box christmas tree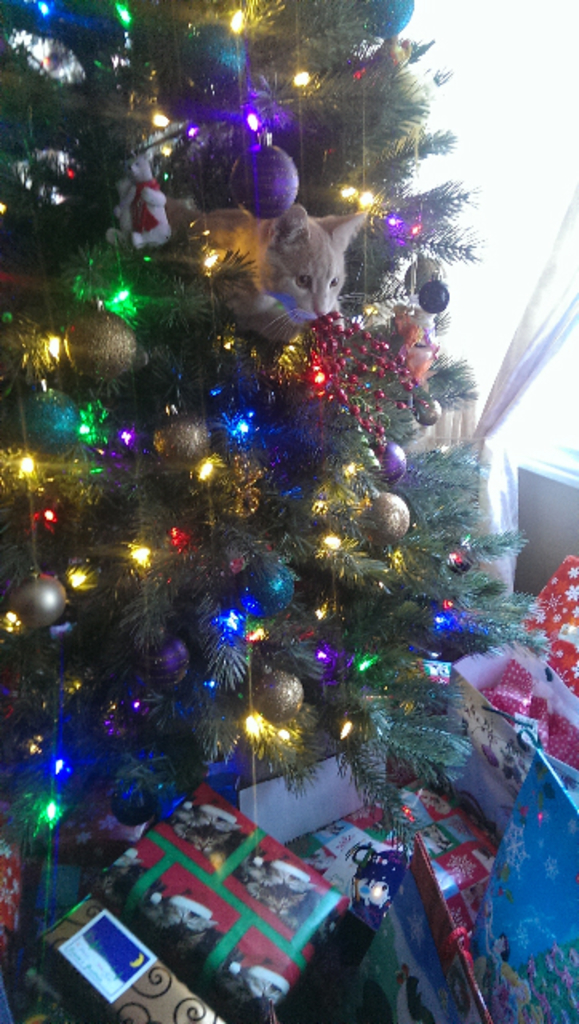
rect(0, 0, 531, 886)
